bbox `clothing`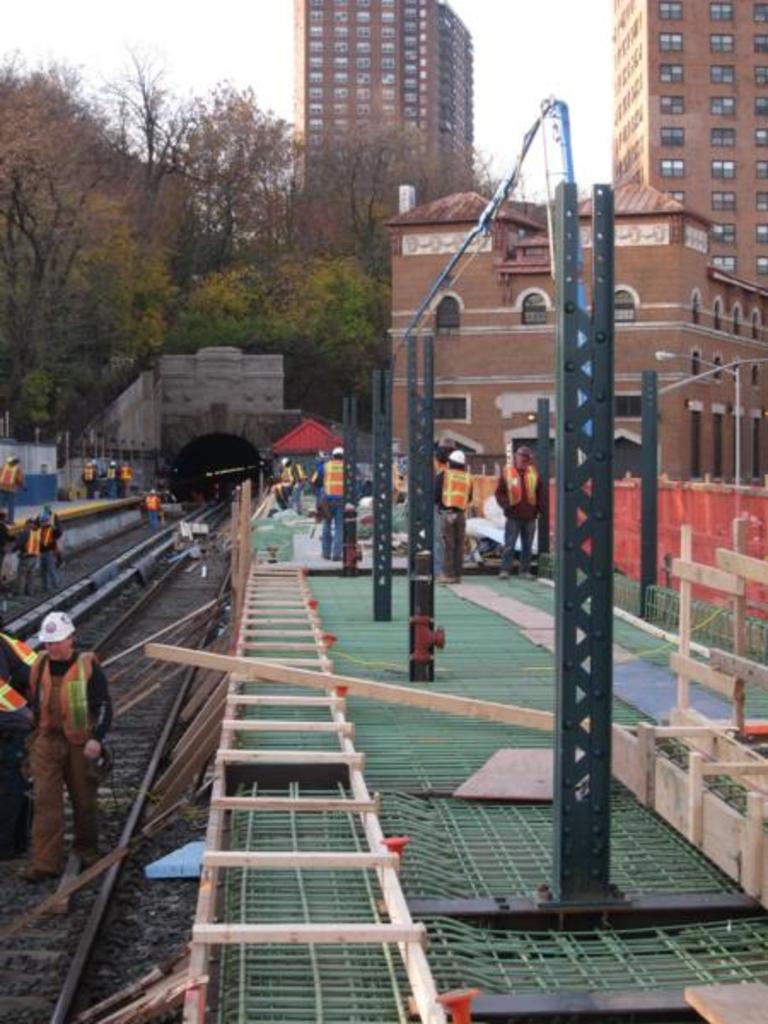
148 495 160 522
